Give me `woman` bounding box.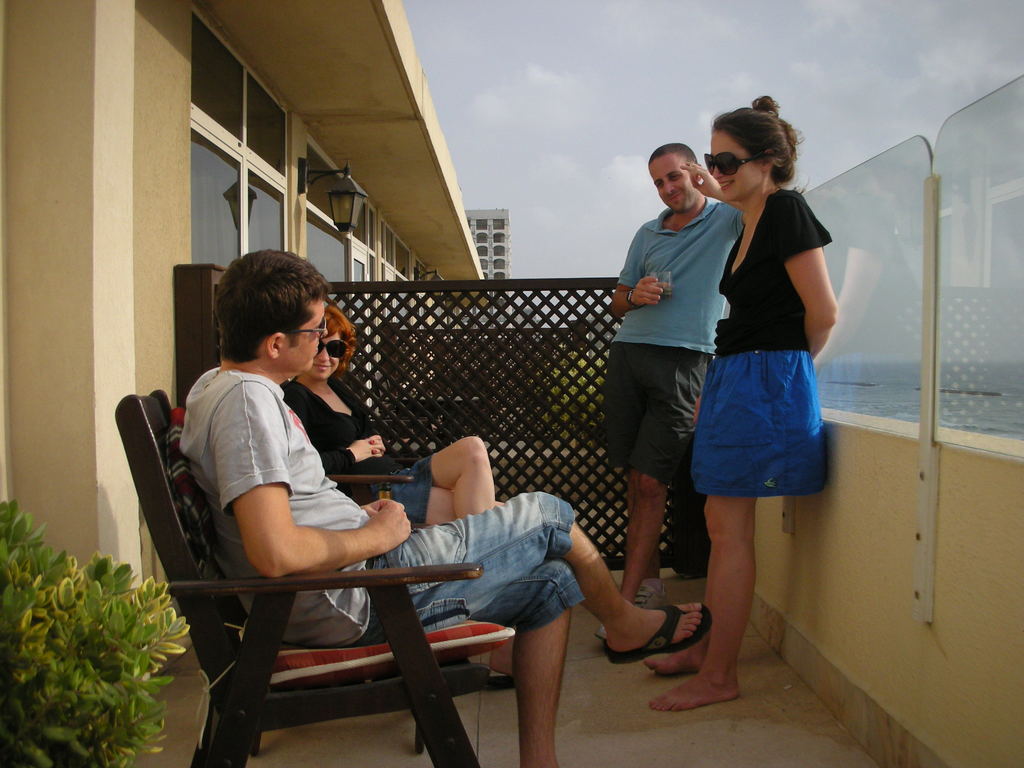
region(682, 110, 847, 684).
